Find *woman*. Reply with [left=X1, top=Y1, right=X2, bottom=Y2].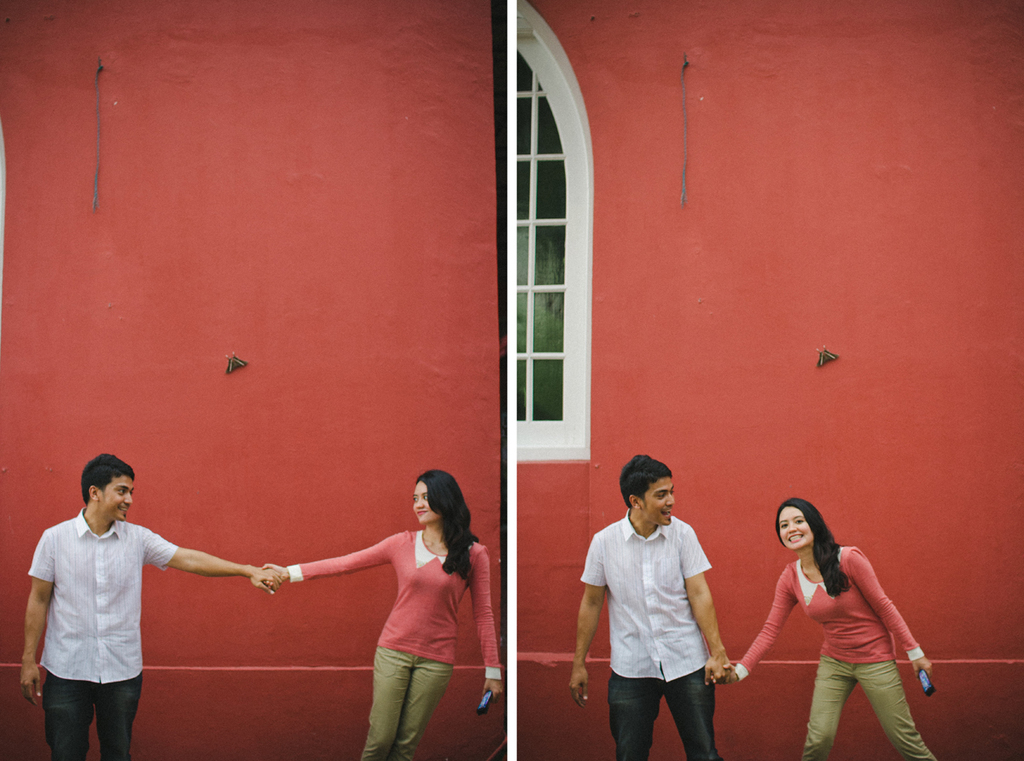
[left=262, top=465, right=502, bottom=760].
